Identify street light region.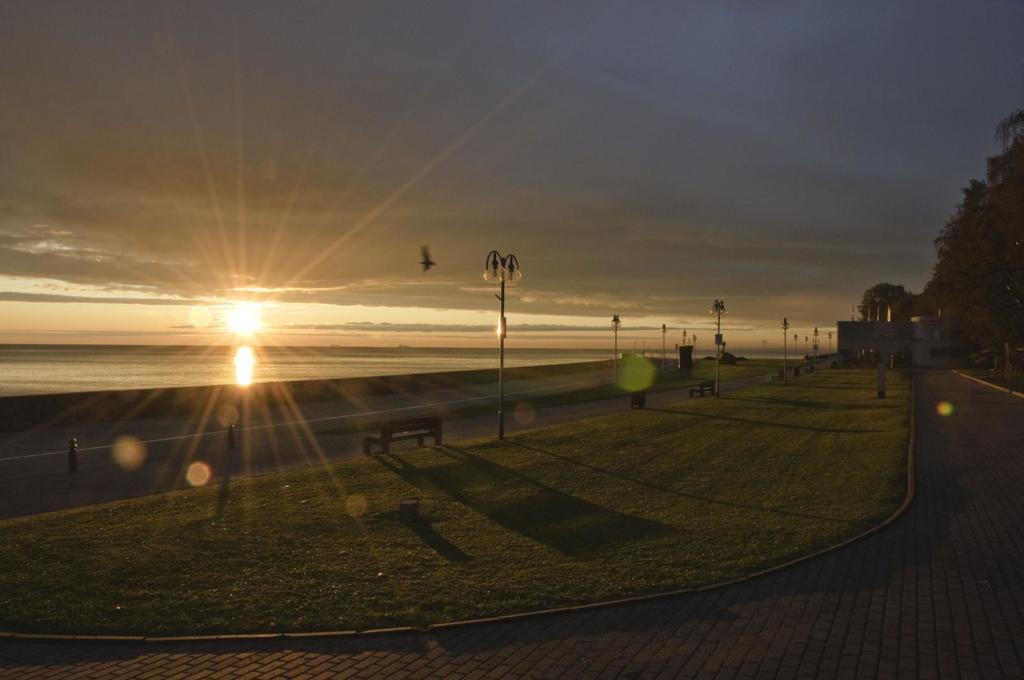
Region: [812,326,822,374].
